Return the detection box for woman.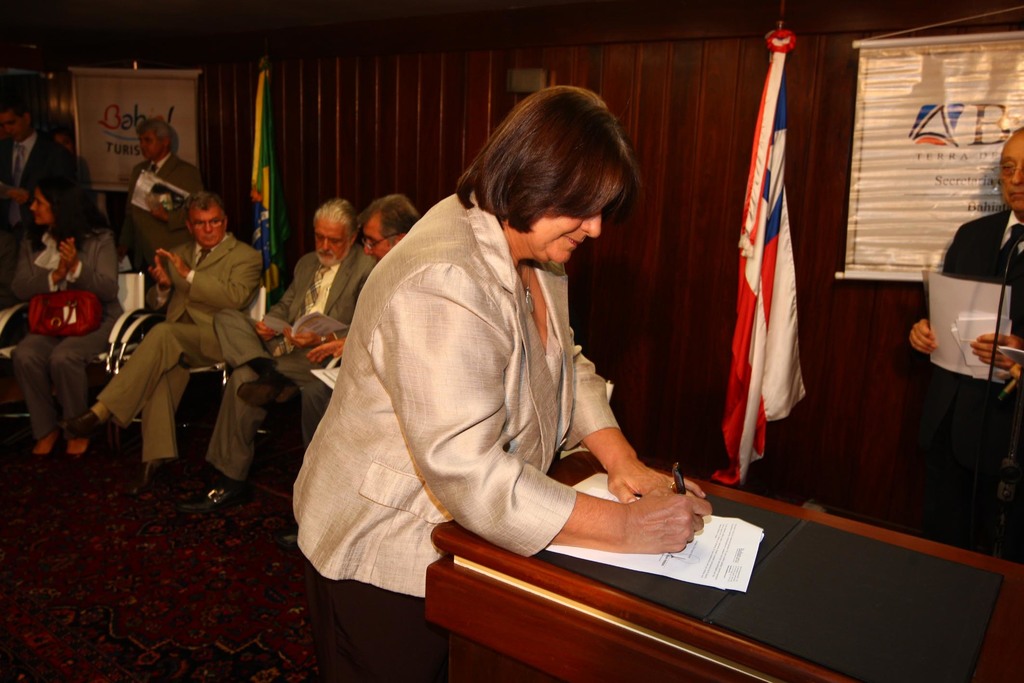
292 148 728 646.
